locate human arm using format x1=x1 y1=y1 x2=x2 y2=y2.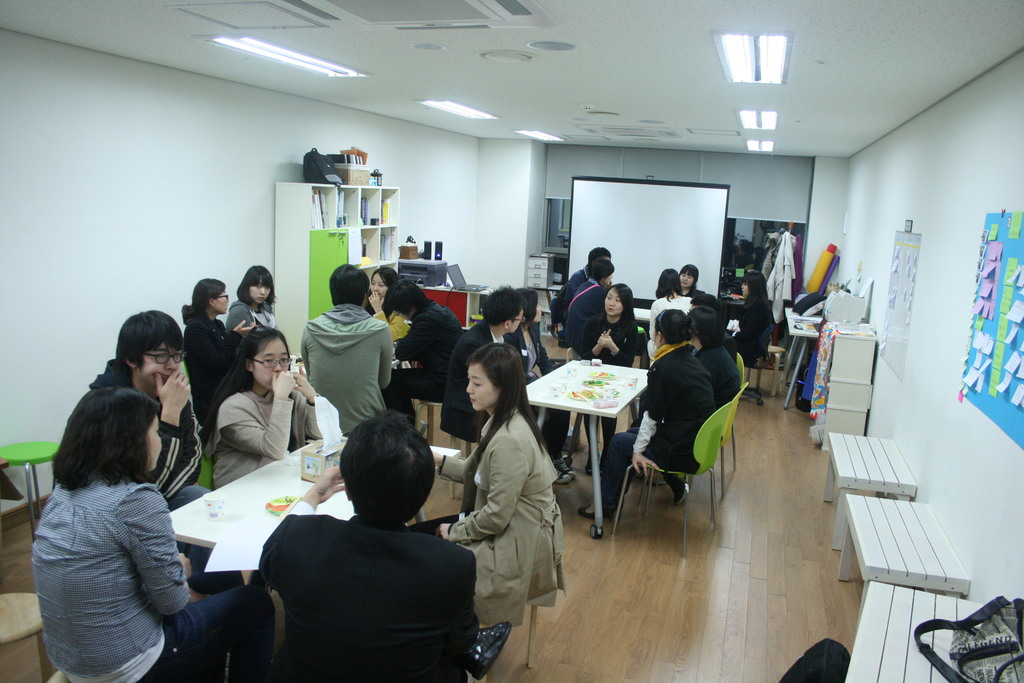
x1=598 y1=325 x2=646 y2=365.
